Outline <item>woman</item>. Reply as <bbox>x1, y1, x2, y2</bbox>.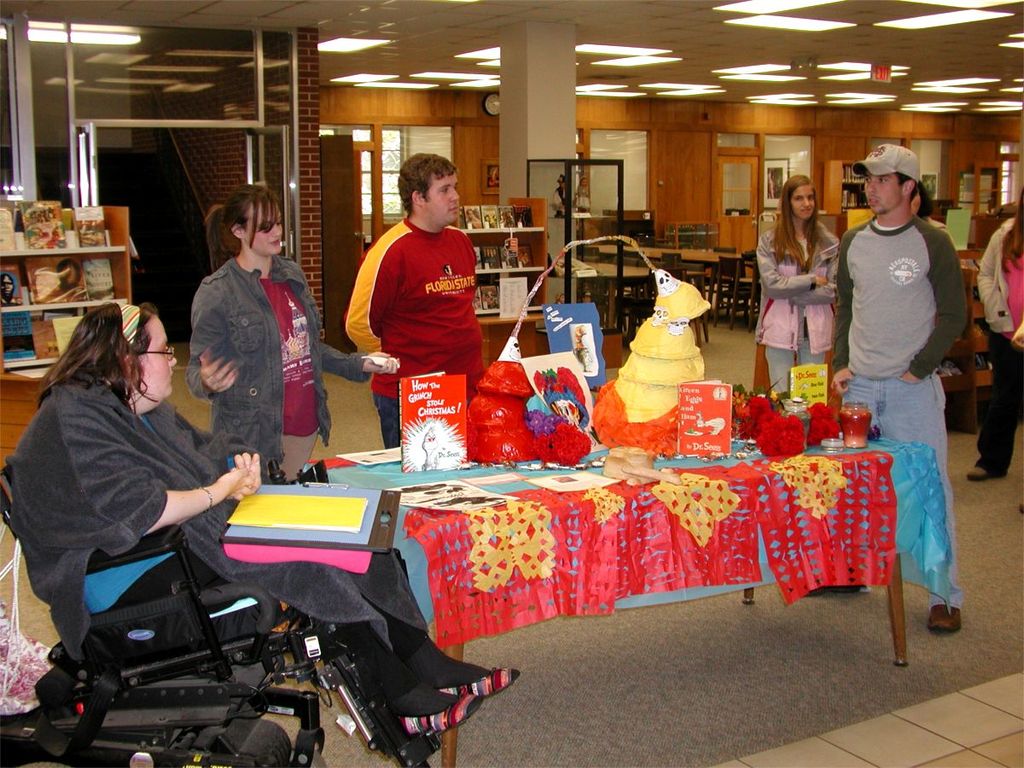
<bbox>8, 303, 515, 739</bbox>.
